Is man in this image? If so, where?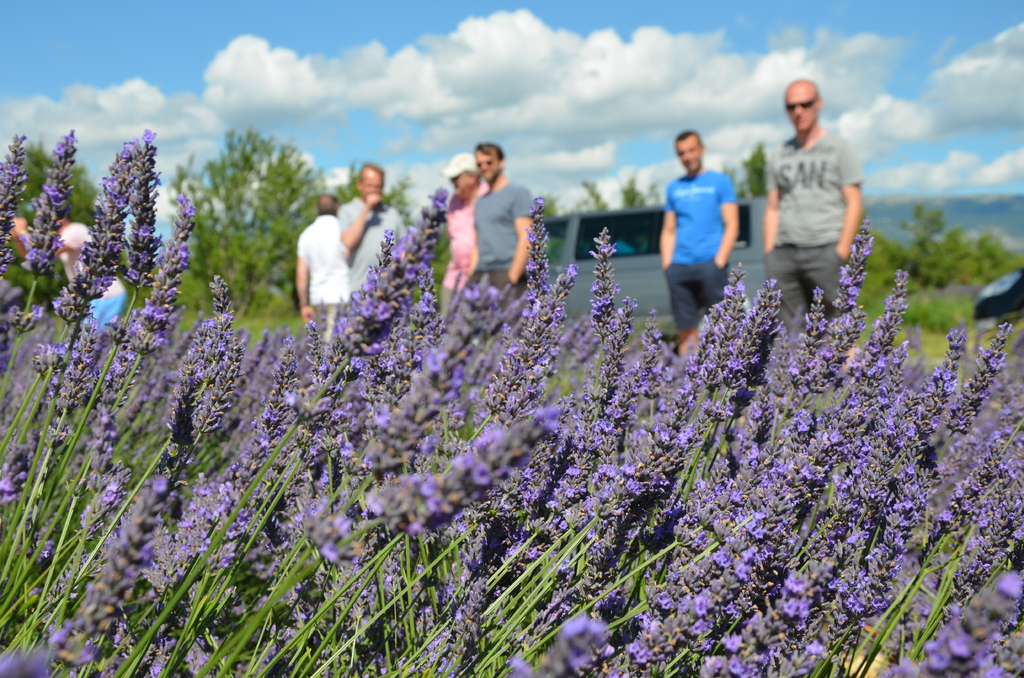
Yes, at 445 151 489 311.
